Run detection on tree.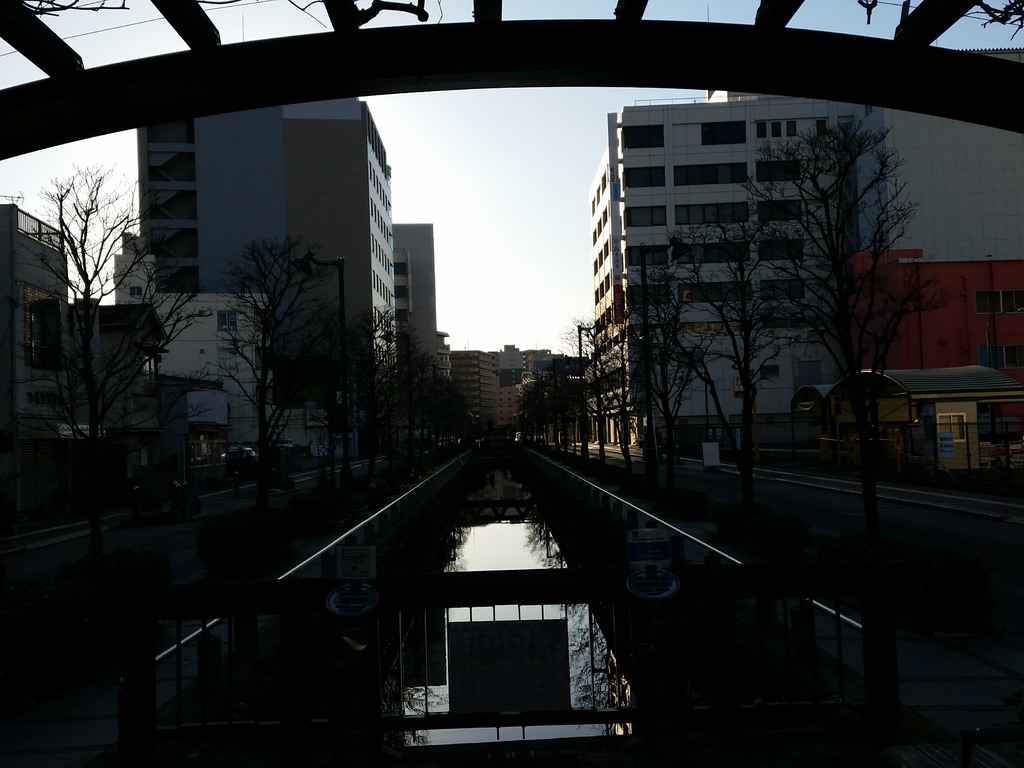
Result: detection(658, 225, 735, 491).
